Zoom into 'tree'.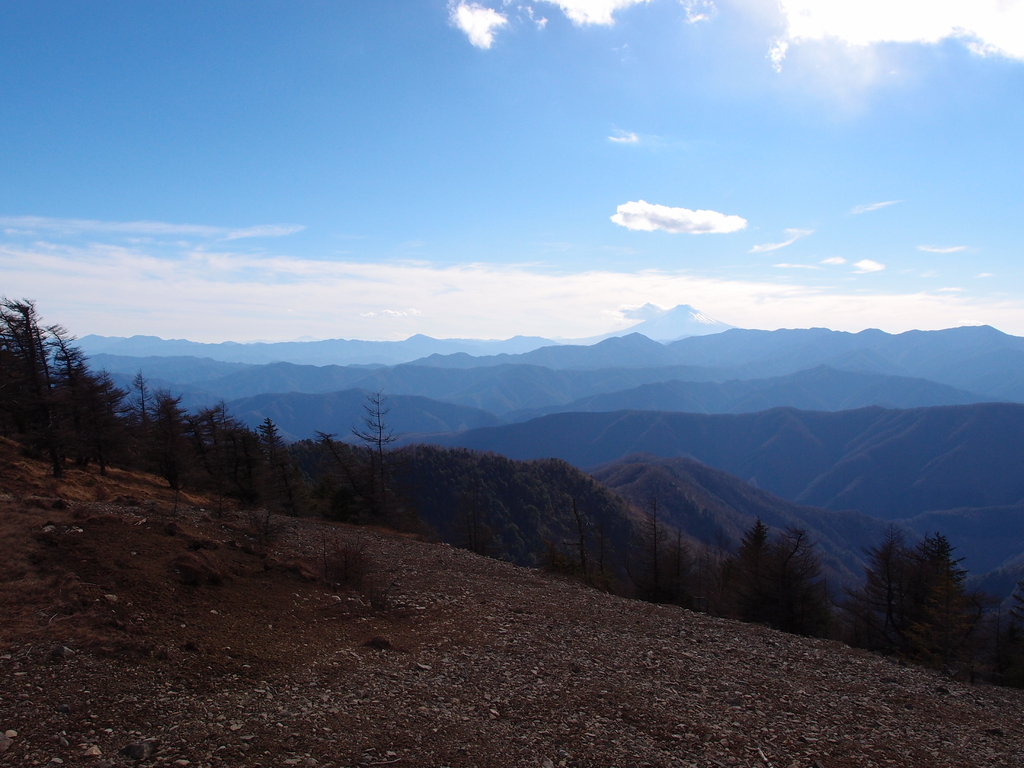
Zoom target: box(0, 301, 73, 428).
